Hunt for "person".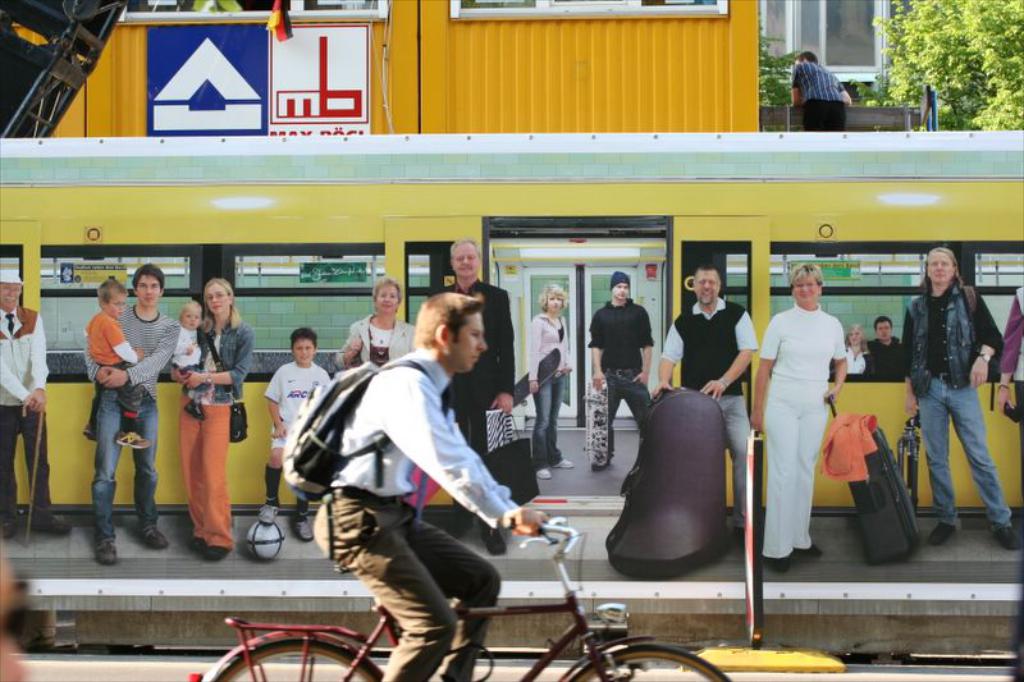
Hunted down at <box>333,280,417,369</box>.
